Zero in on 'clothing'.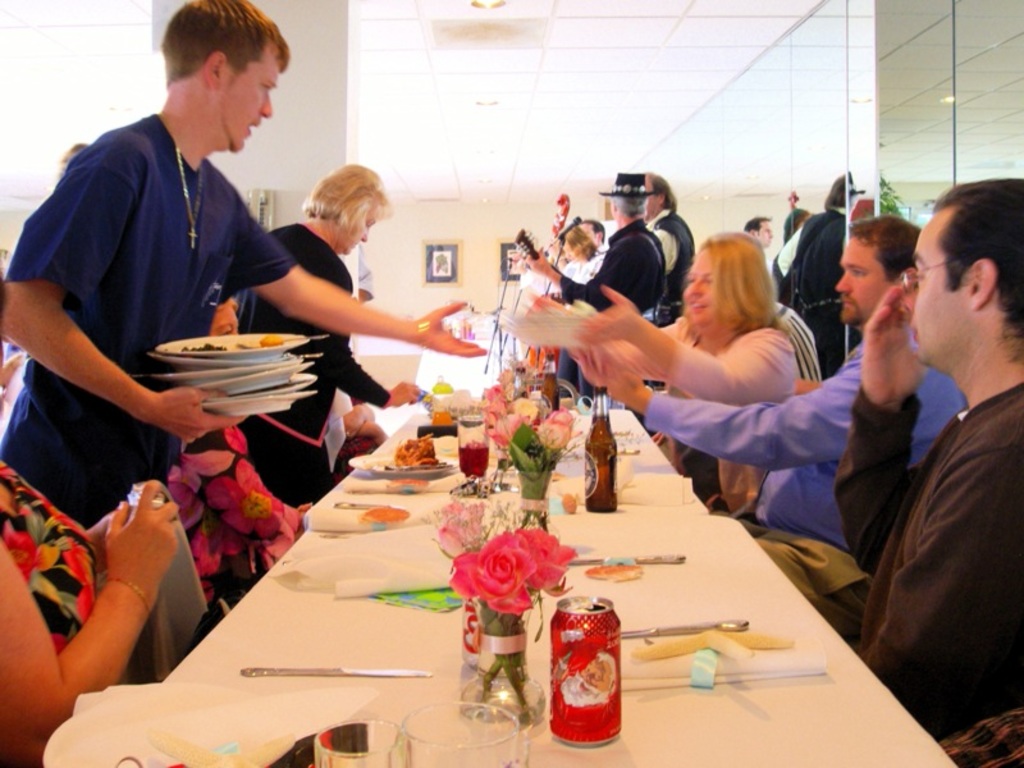
Zeroed in: select_region(649, 211, 695, 319).
